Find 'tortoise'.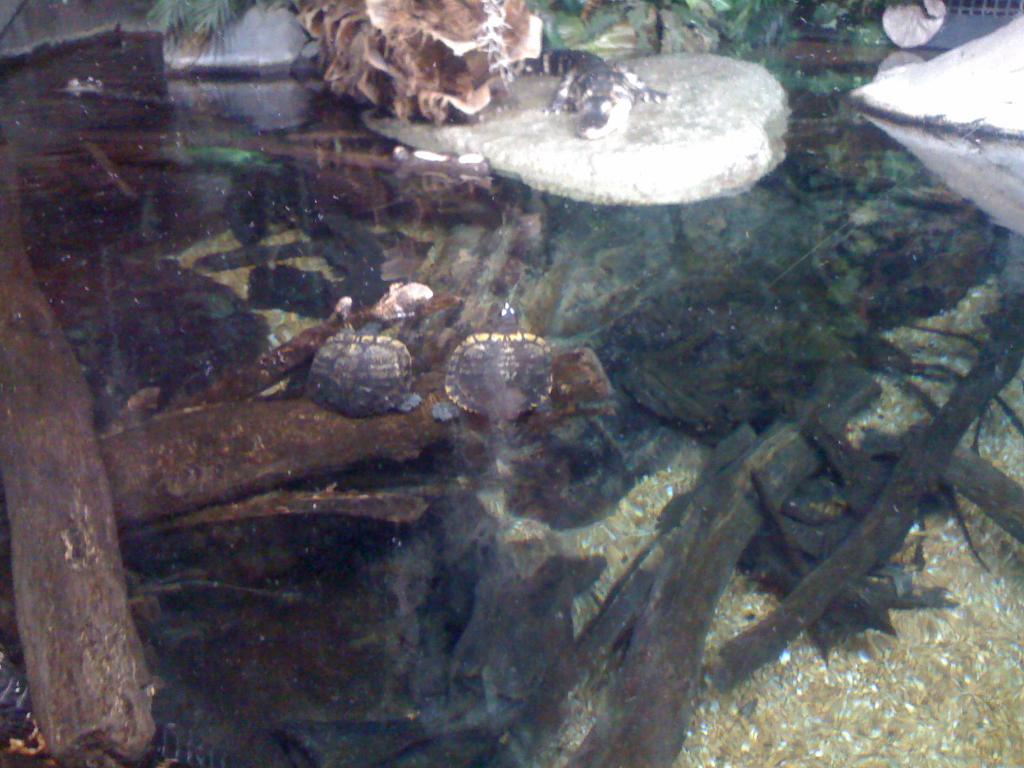
444, 300, 561, 418.
